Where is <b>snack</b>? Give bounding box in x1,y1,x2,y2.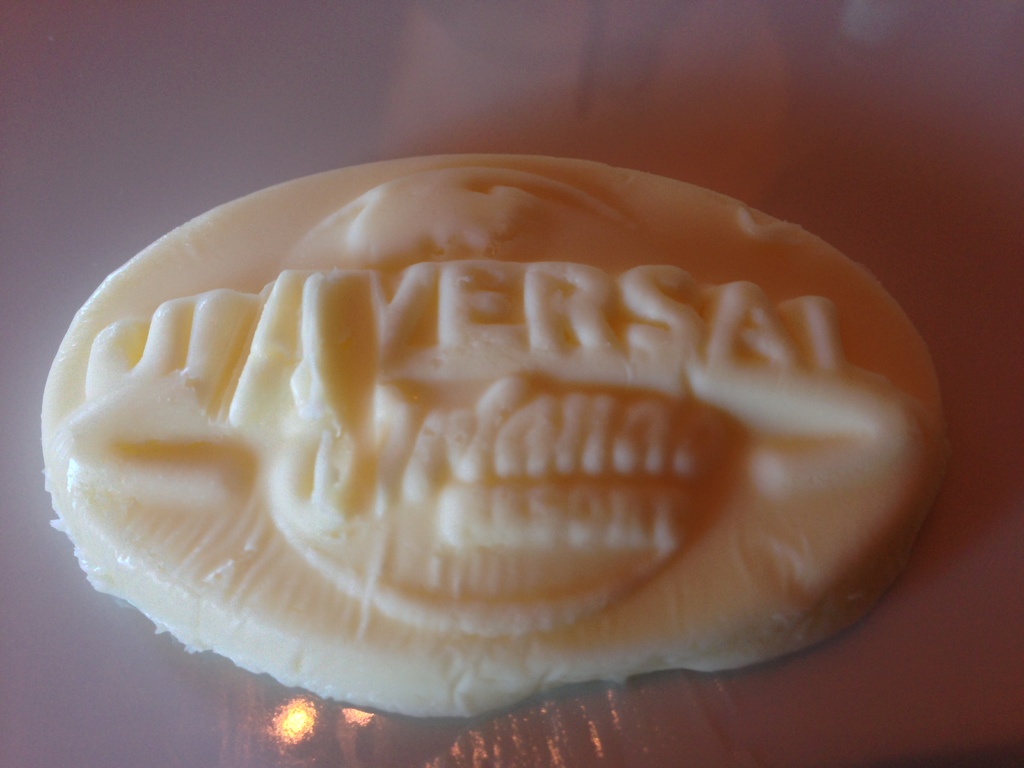
31,114,975,739.
